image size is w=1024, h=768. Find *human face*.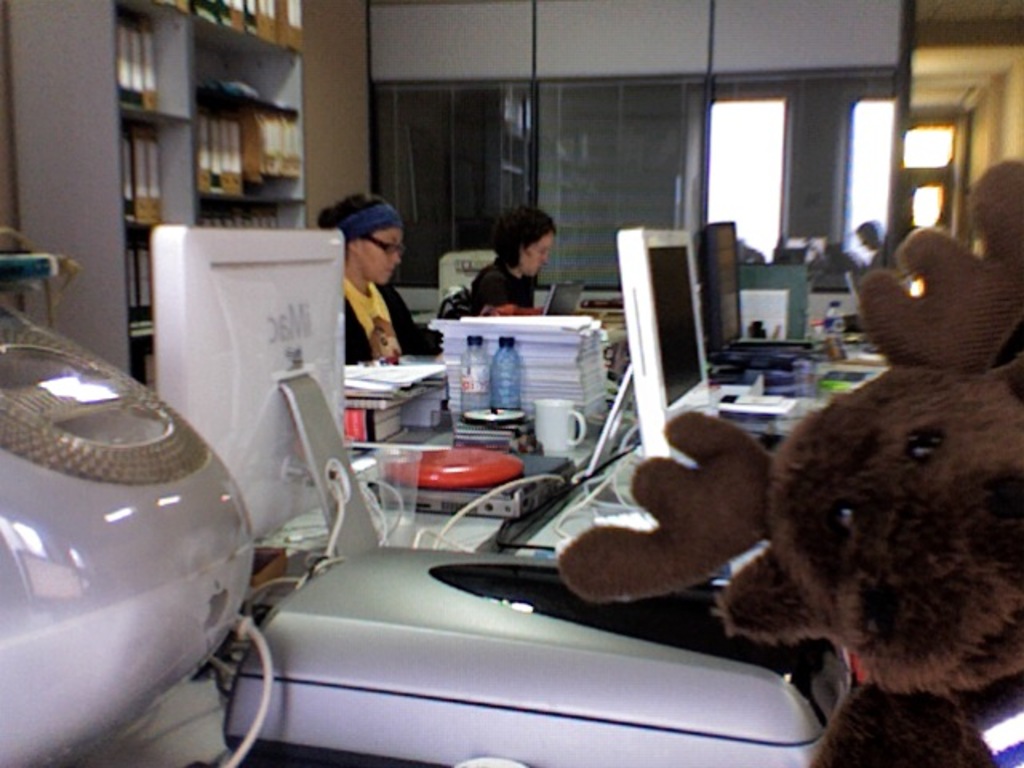
box(520, 227, 557, 277).
